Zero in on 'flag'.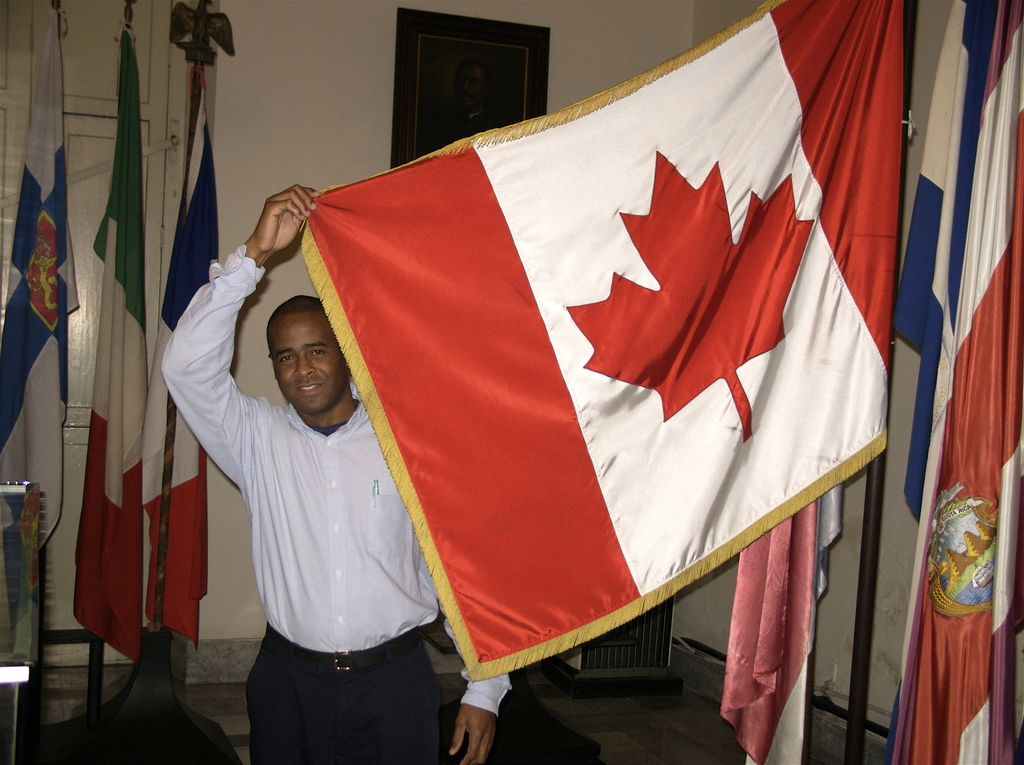
Zeroed in: l=735, t=0, r=896, b=754.
